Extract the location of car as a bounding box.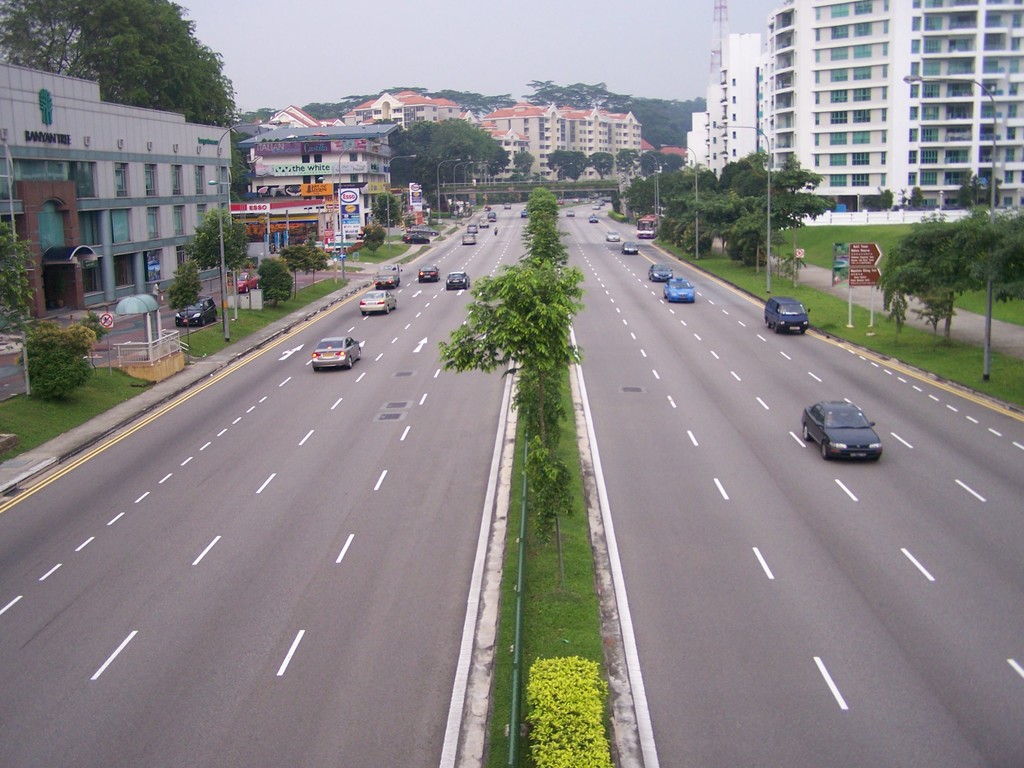
<bbox>521, 209, 527, 216</bbox>.
